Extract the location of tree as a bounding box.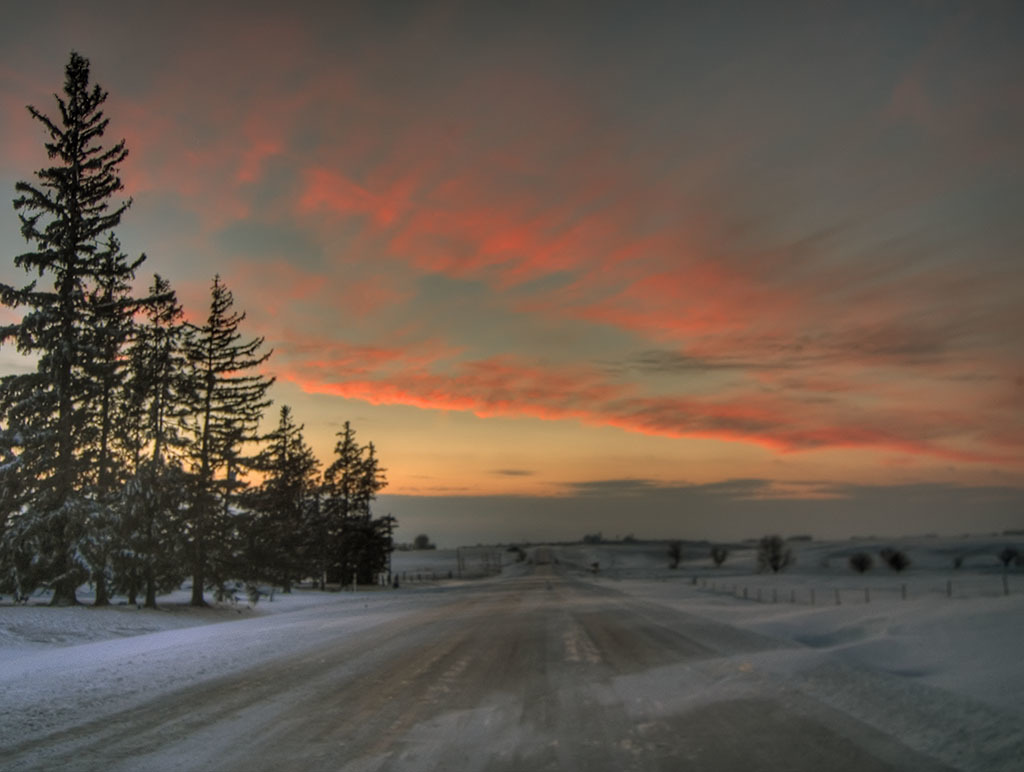
x1=1001, y1=545, x2=1023, y2=569.
